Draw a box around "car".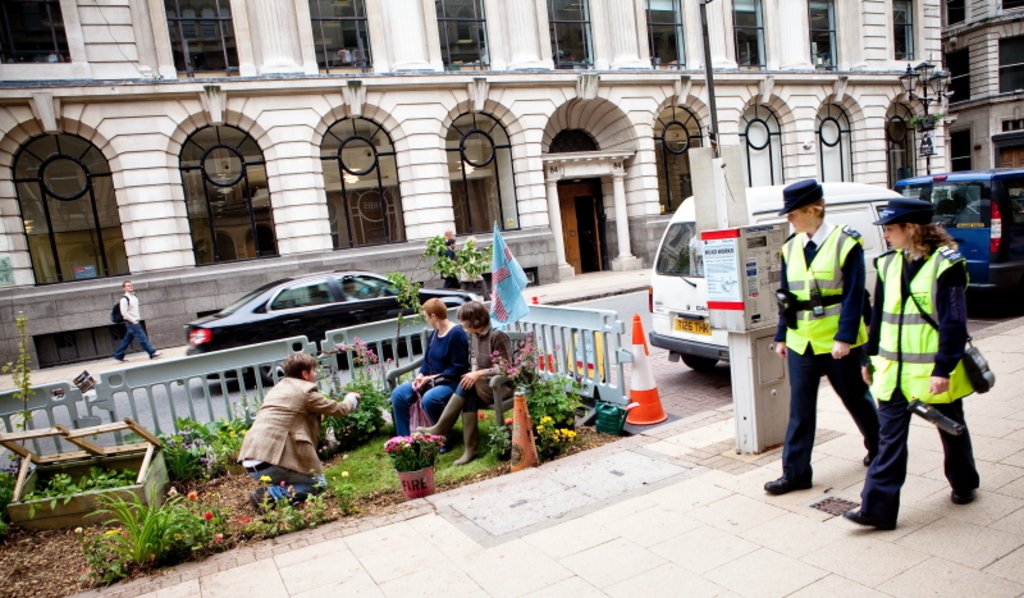
192/269/486/389.
